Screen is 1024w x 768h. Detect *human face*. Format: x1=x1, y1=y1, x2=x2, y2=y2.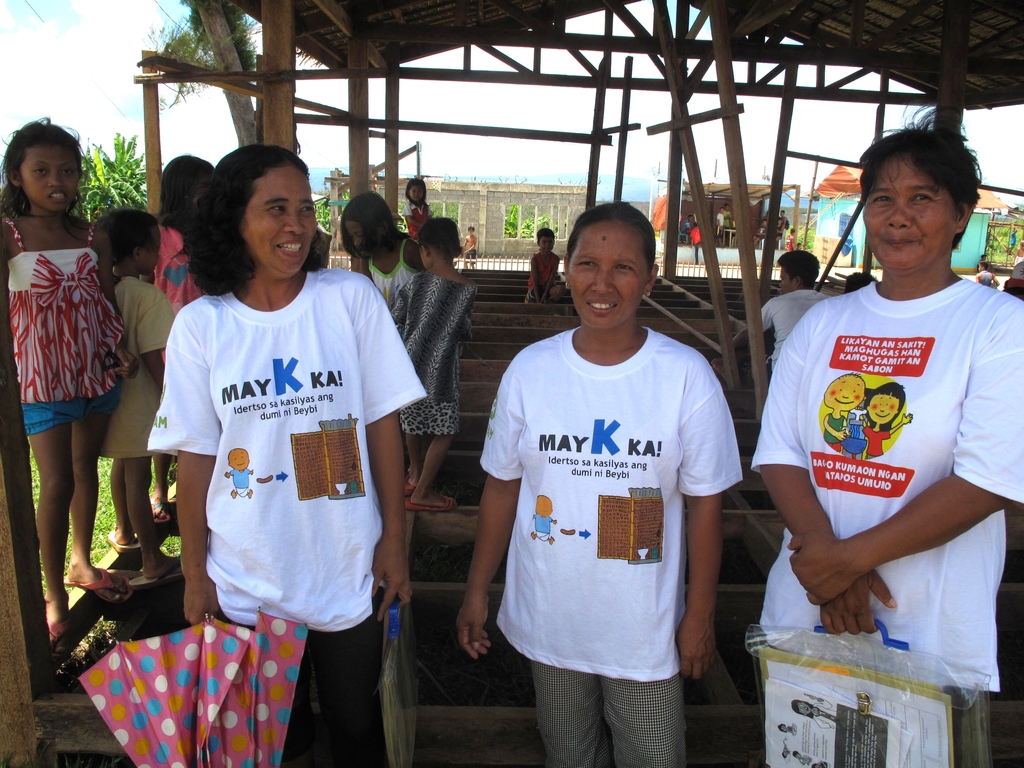
x1=863, y1=158, x2=954, y2=273.
